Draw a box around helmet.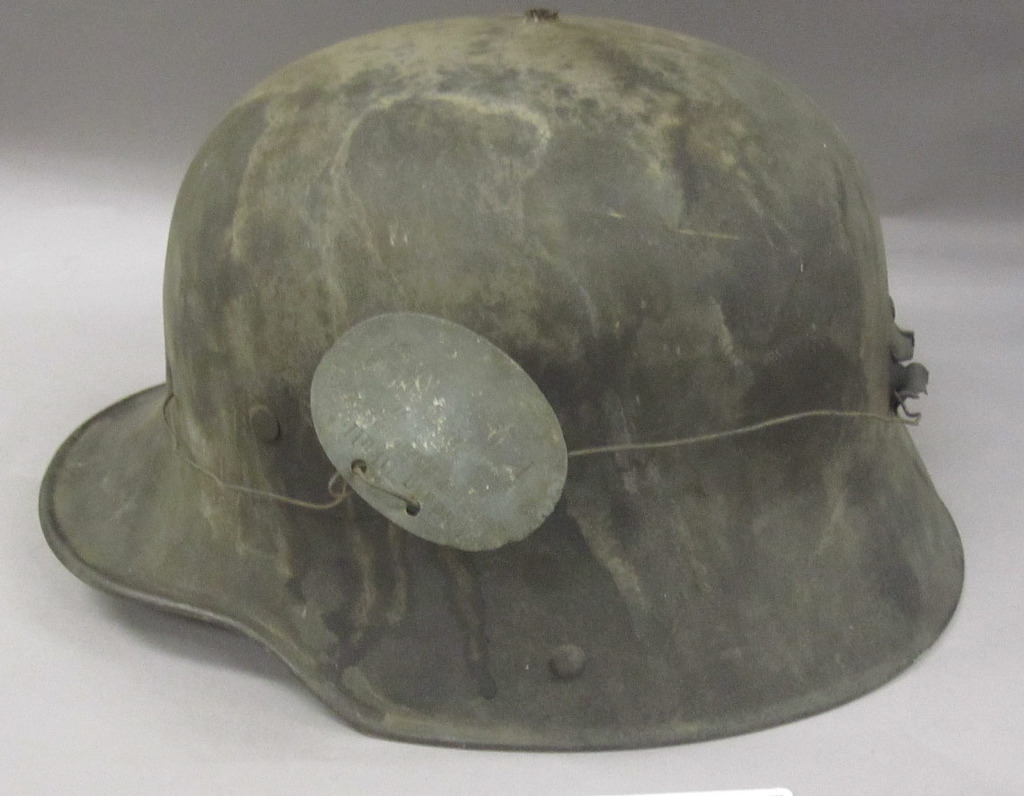
<bbox>59, 17, 909, 795</bbox>.
